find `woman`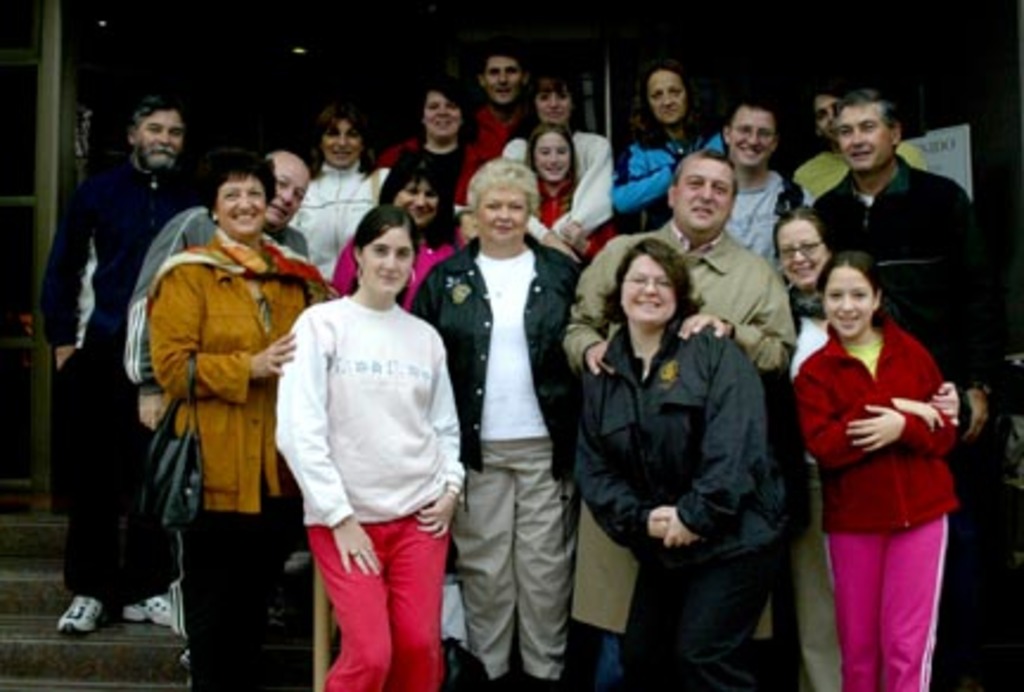
box(787, 263, 946, 690)
